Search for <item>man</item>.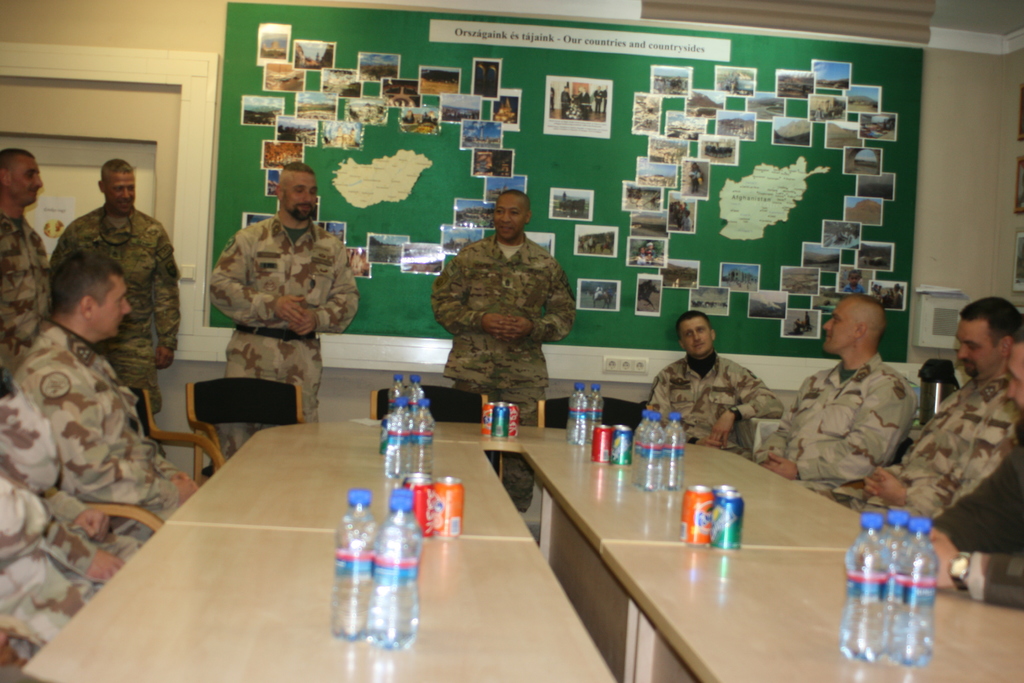
Found at [x1=0, y1=235, x2=215, y2=538].
